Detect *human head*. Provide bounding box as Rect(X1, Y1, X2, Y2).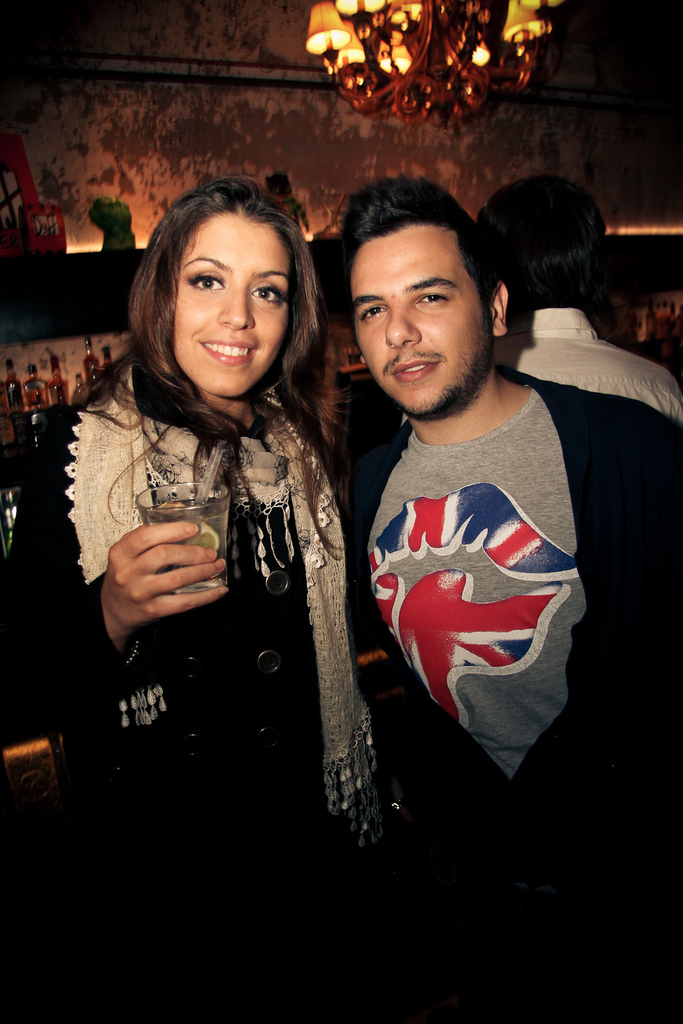
Rect(344, 177, 503, 418).
